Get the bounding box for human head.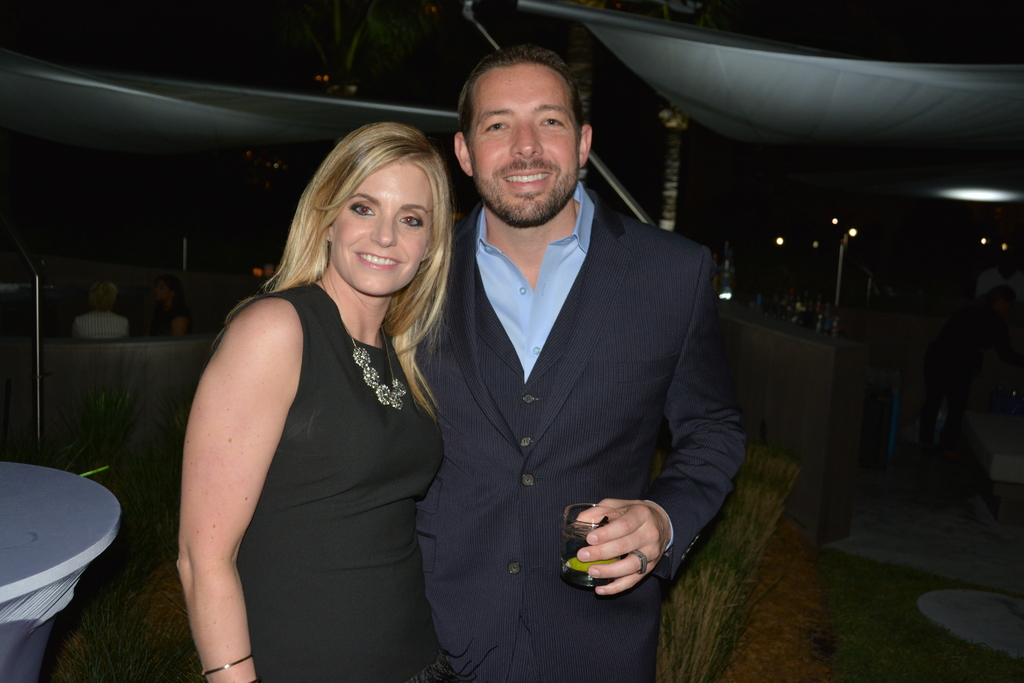
154, 274, 181, 308.
